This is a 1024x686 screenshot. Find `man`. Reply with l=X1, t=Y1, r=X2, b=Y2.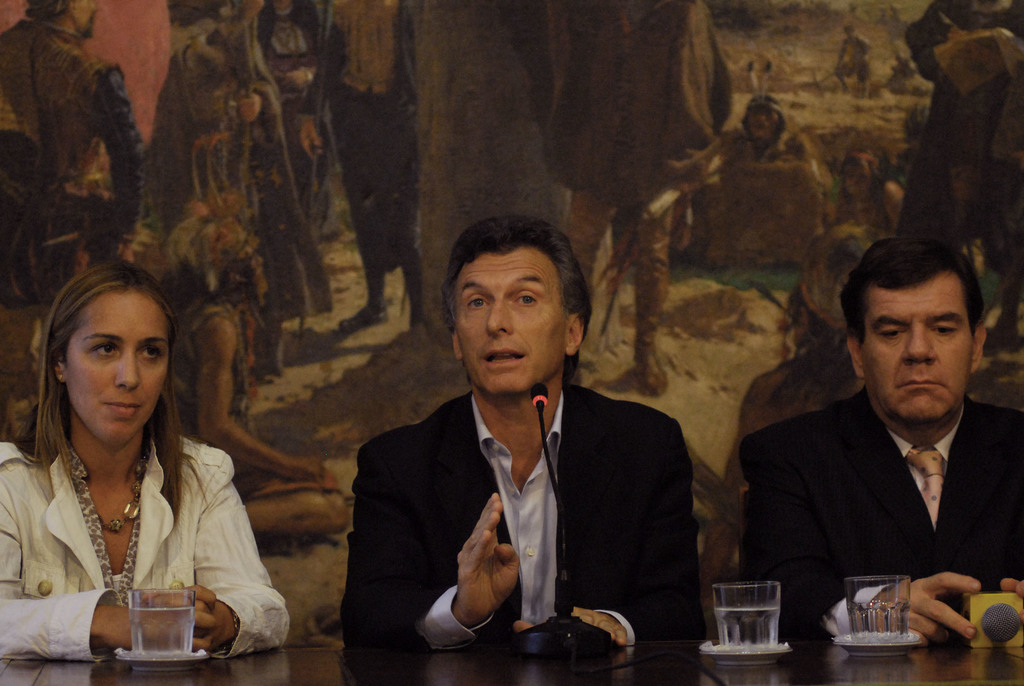
l=893, t=0, r=1023, b=249.
